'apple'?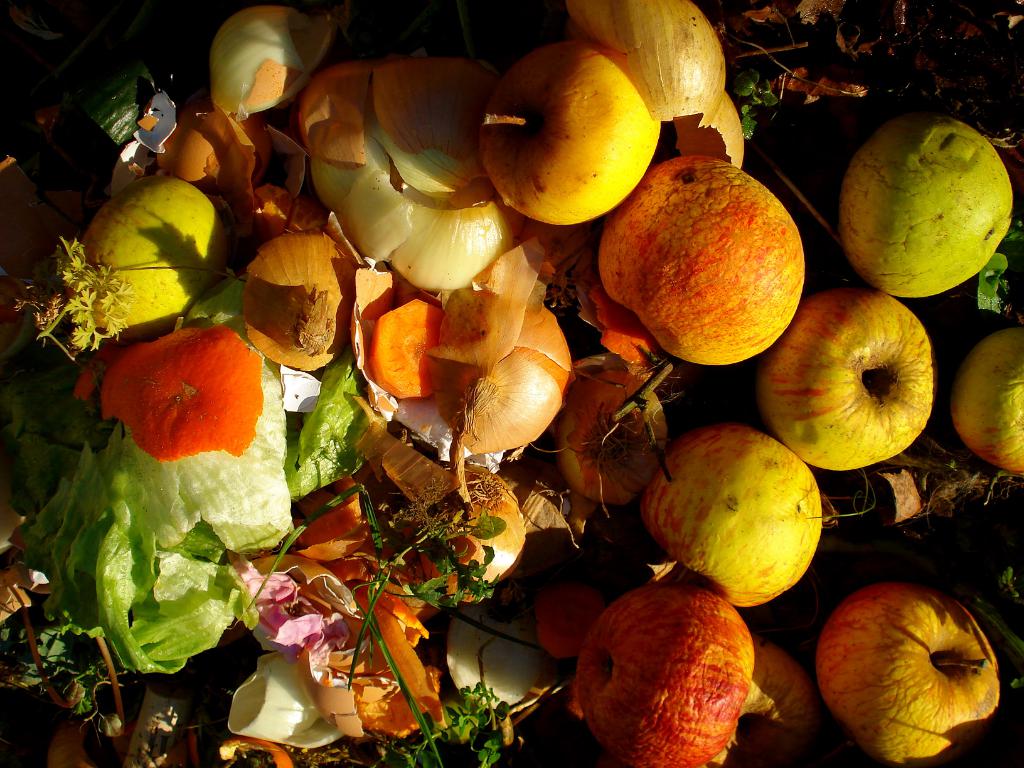
[952, 326, 1023, 471]
